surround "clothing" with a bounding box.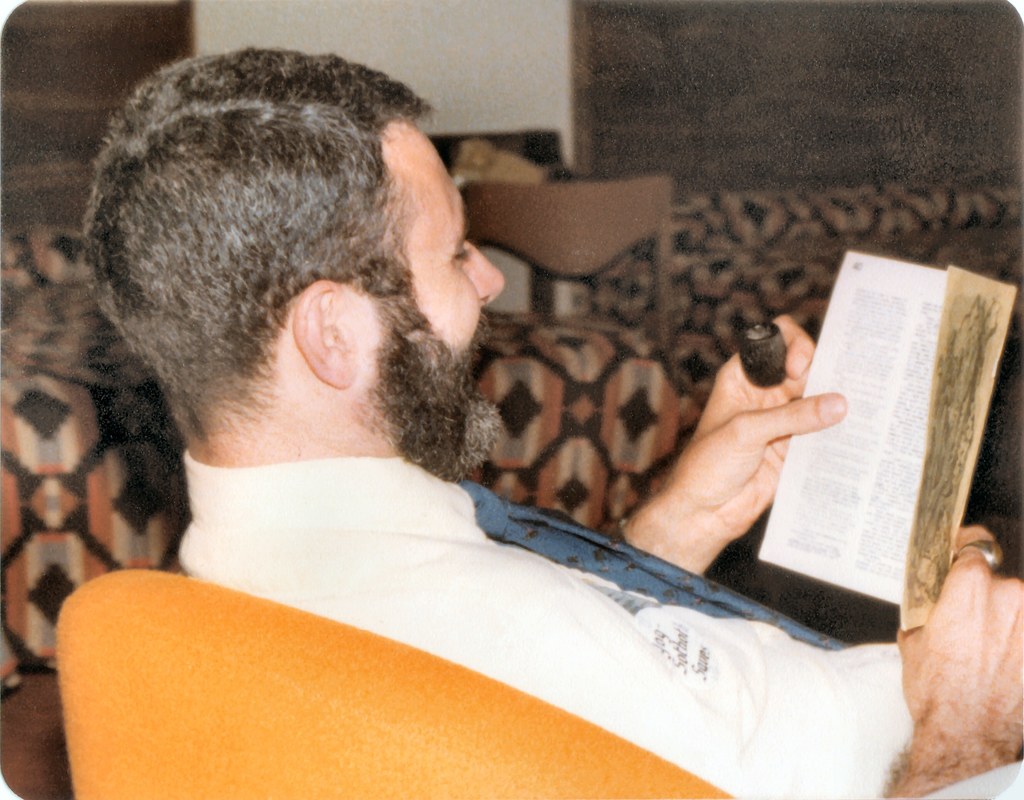
<box>164,439,922,799</box>.
